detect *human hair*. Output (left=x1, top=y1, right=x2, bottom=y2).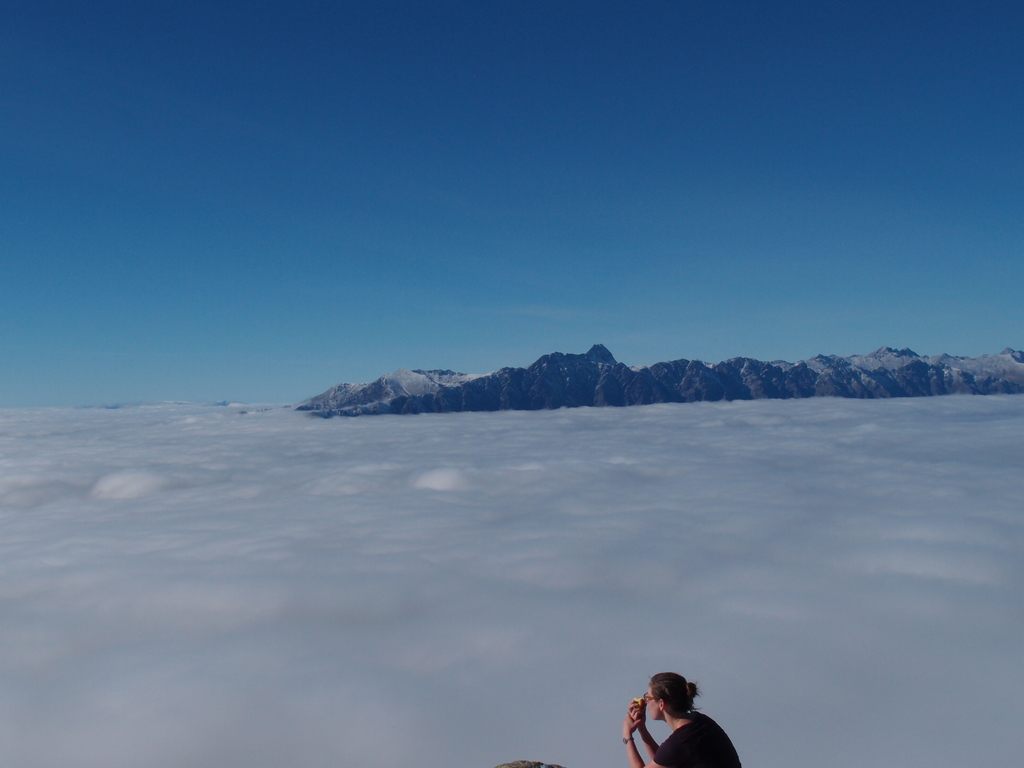
(left=642, top=671, right=695, bottom=720).
